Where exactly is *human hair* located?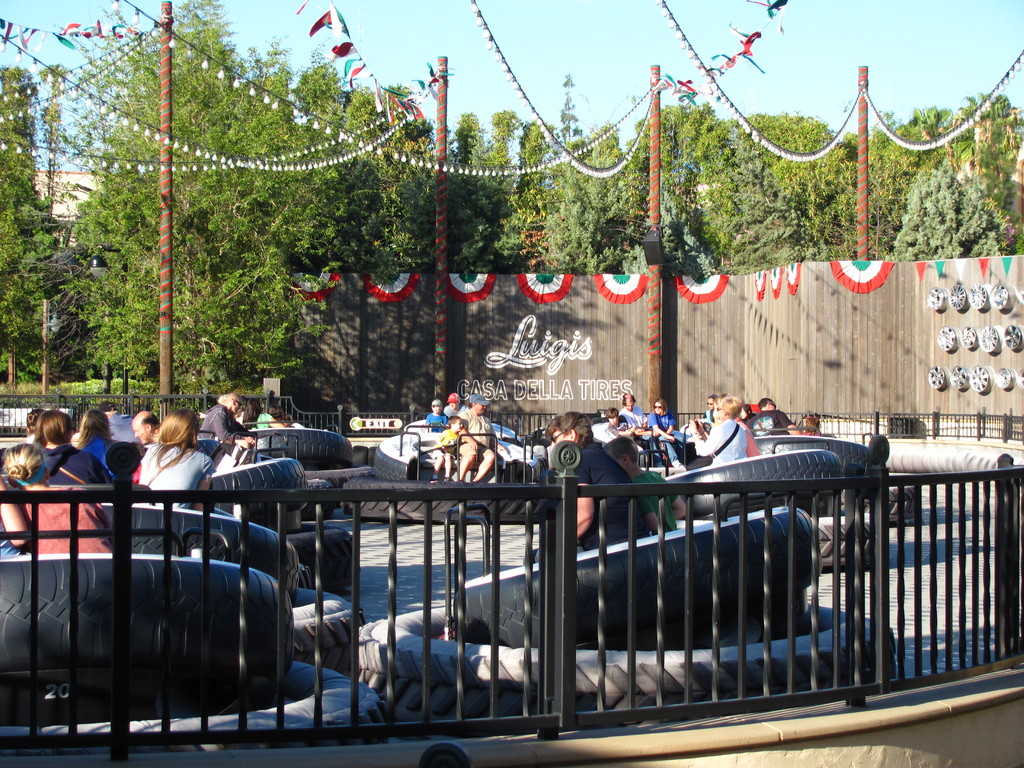
Its bounding box is 150:407:201:483.
